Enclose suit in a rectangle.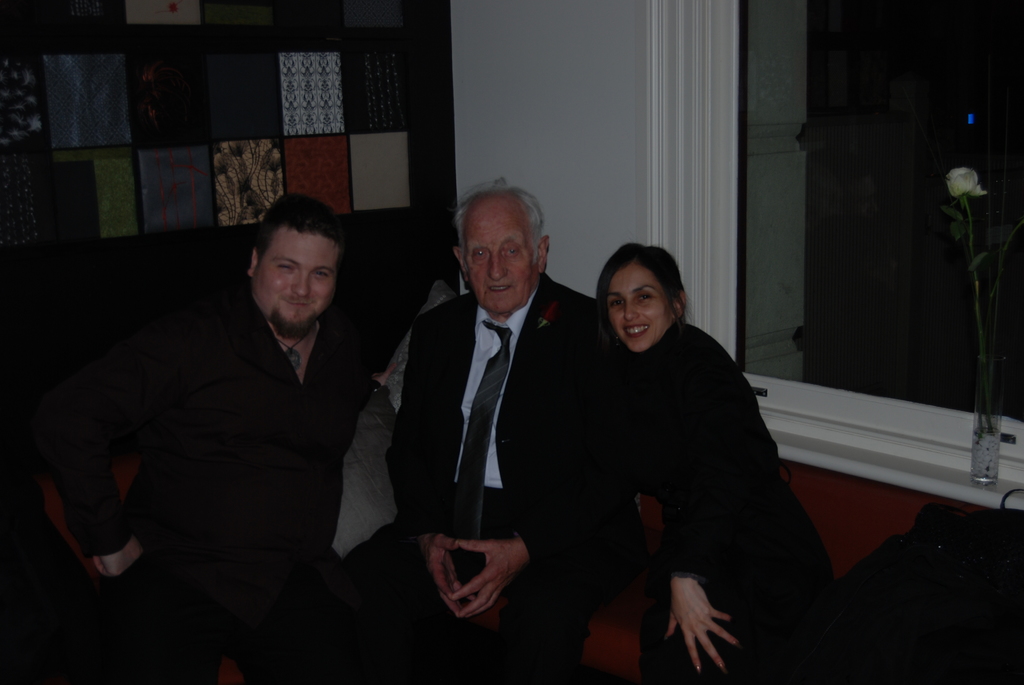
bbox=[377, 196, 591, 641].
